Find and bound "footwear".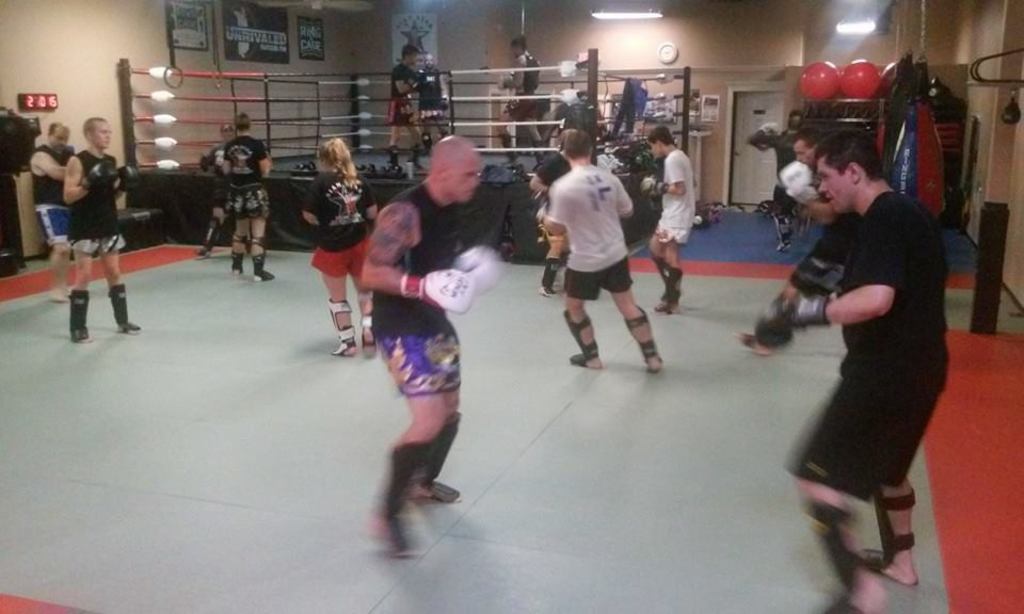
Bound: <box>105,282,143,333</box>.
